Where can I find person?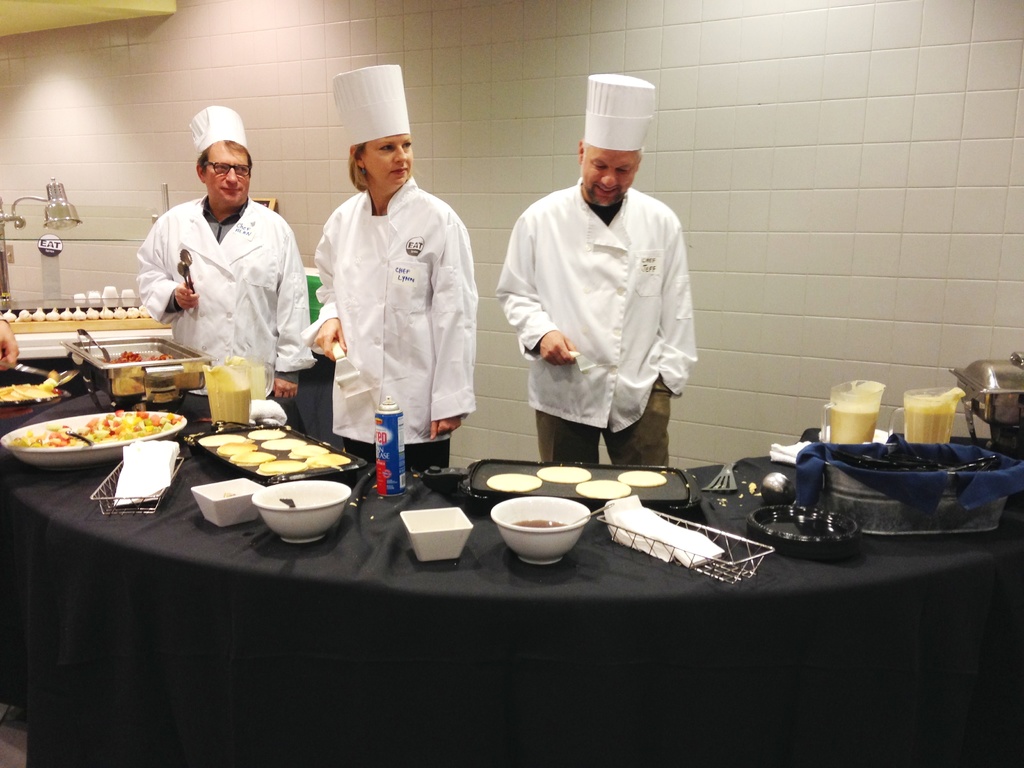
You can find it at <region>141, 93, 308, 444</region>.
